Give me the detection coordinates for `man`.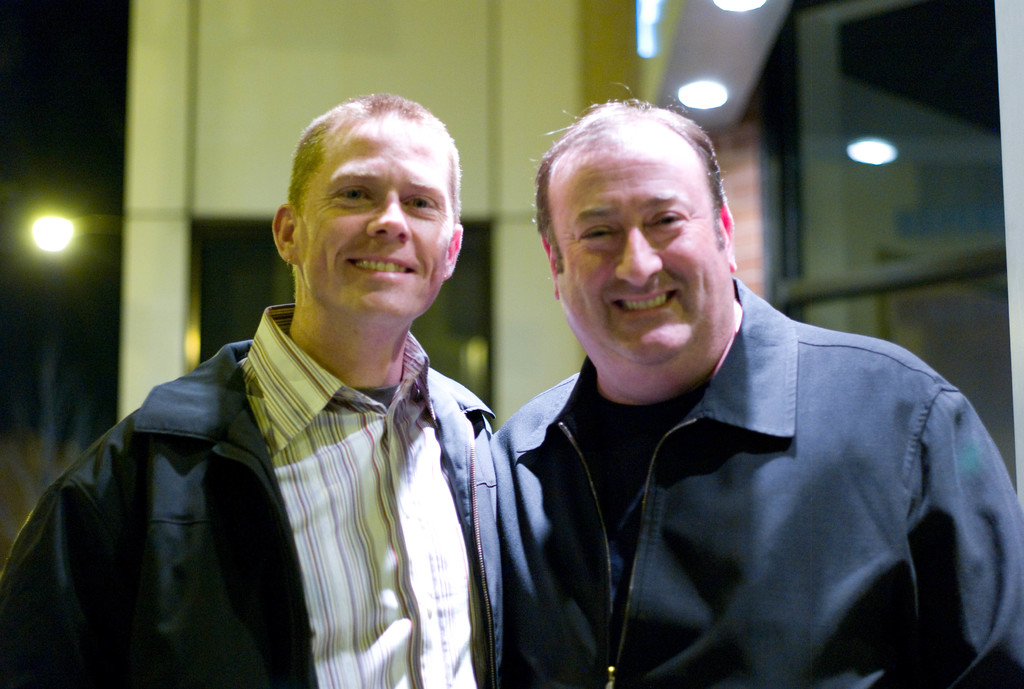
region(0, 90, 502, 688).
